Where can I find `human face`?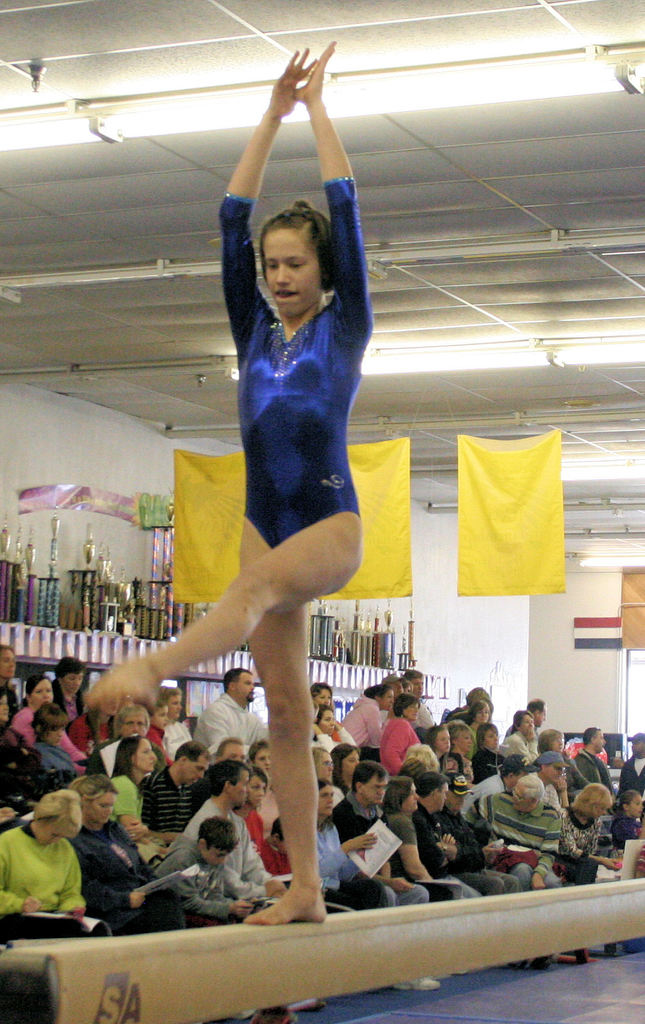
You can find it at crop(122, 712, 147, 735).
